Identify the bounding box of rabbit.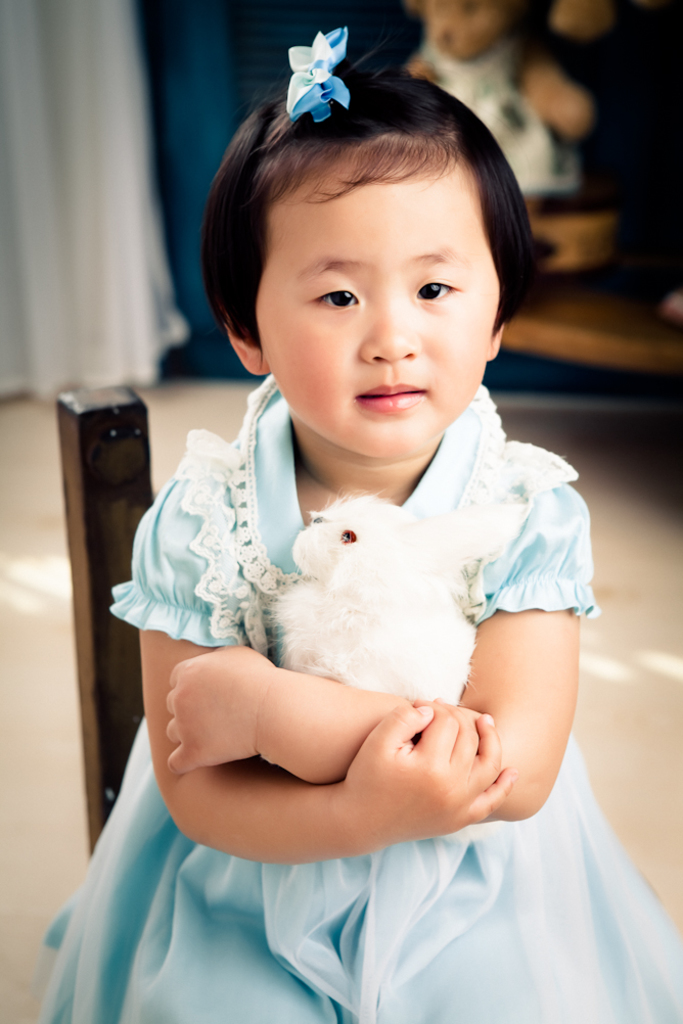
<box>258,490,529,710</box>.
